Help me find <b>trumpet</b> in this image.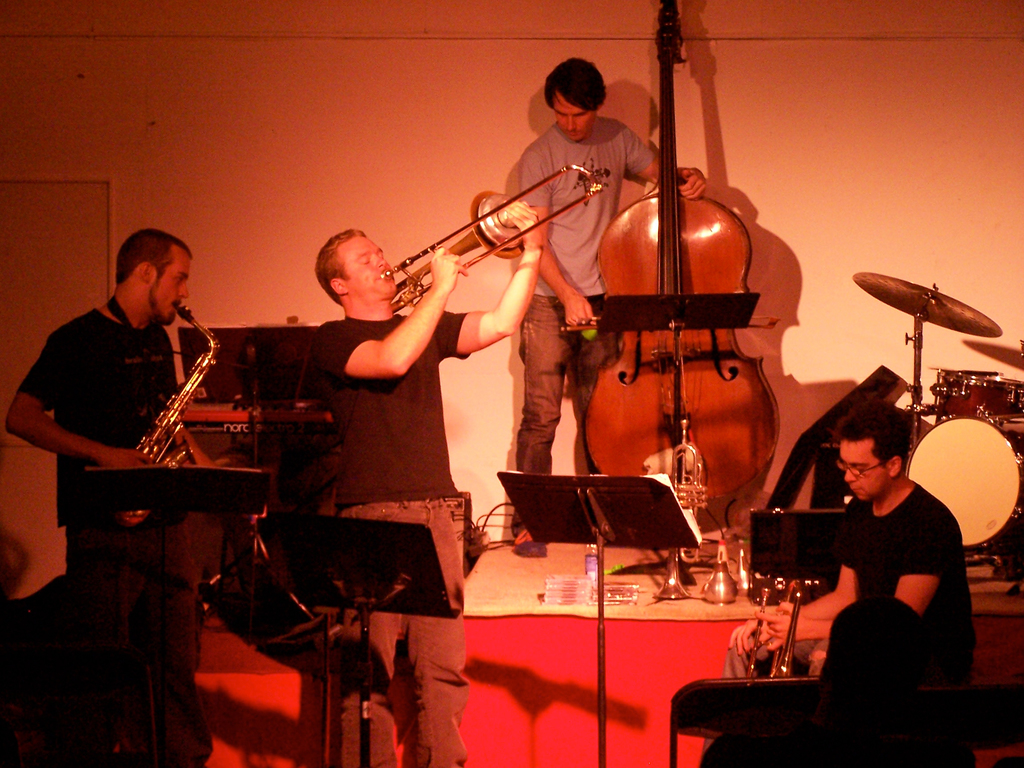
Found it: detection(381, 128, 639, 293).
